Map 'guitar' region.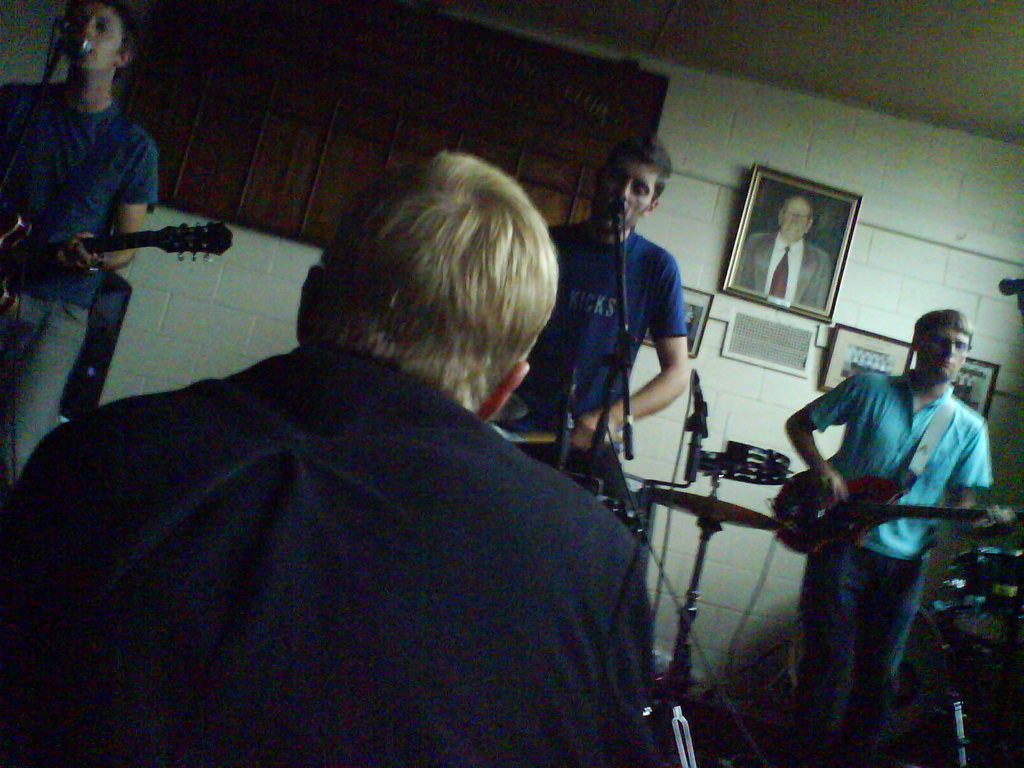
Mapped to 0, 210, 234, 319.
